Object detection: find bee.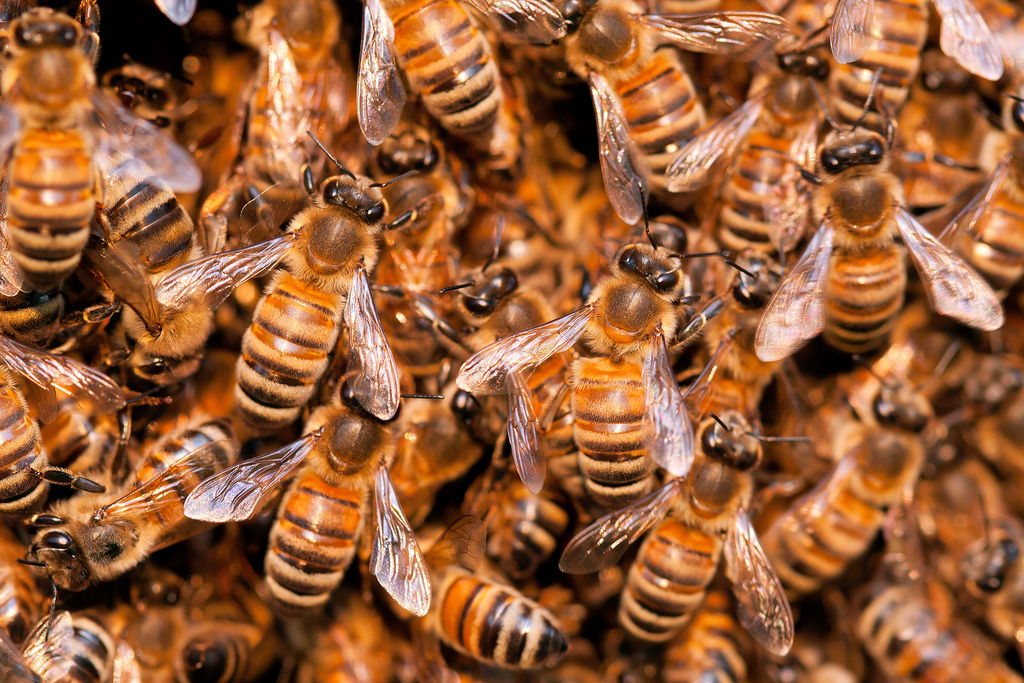
351:0:572:159.
